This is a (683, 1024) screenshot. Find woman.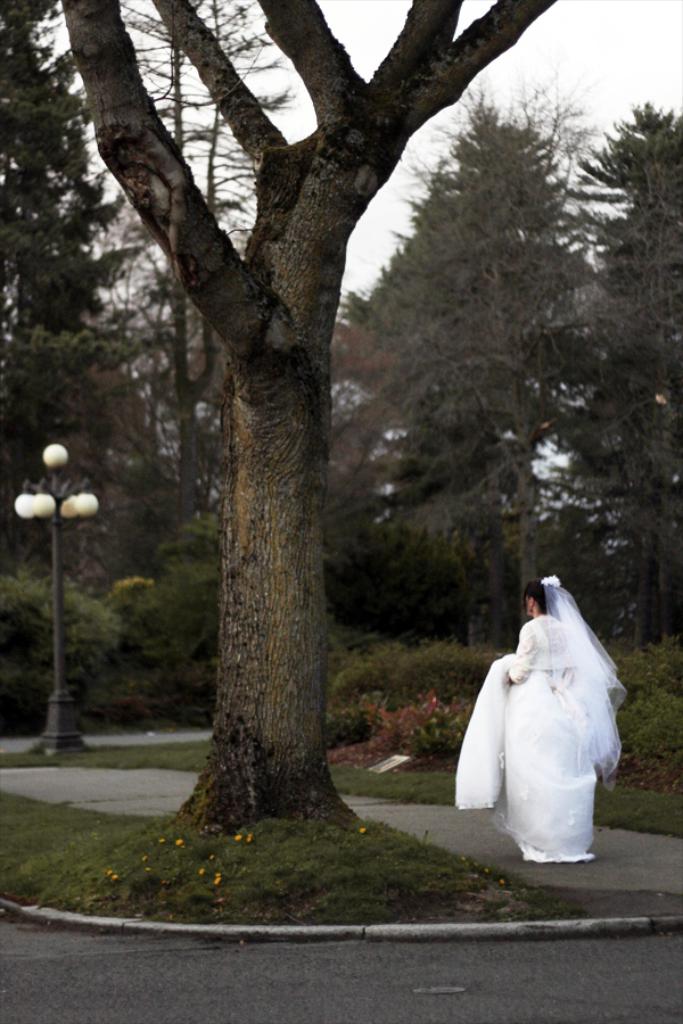
Bounding box: [466, 558, 617, 851].
